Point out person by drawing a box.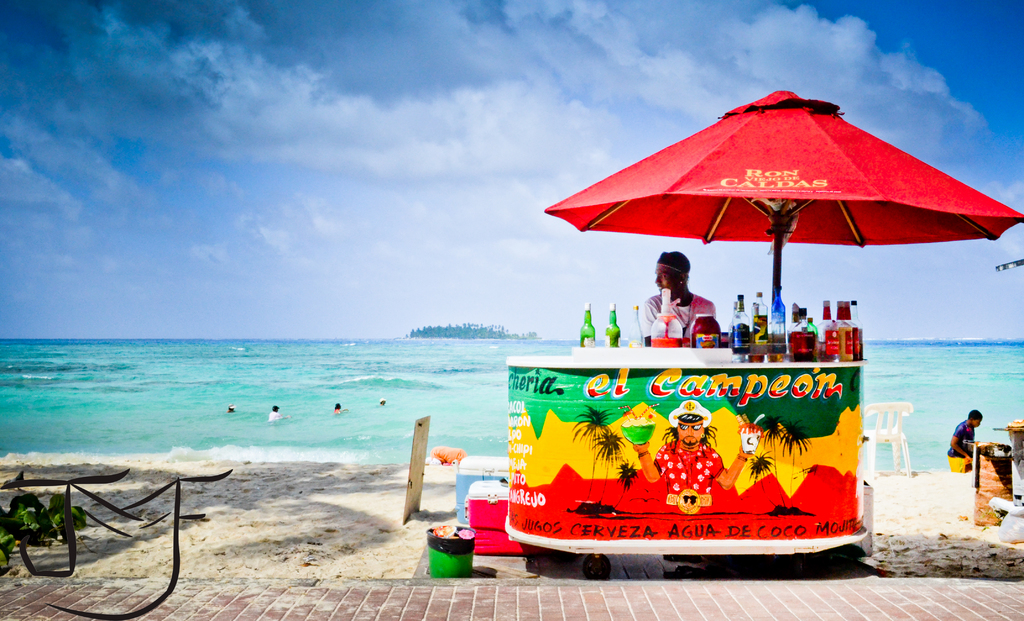
left=330, top=401, right=342, bottom=415.
